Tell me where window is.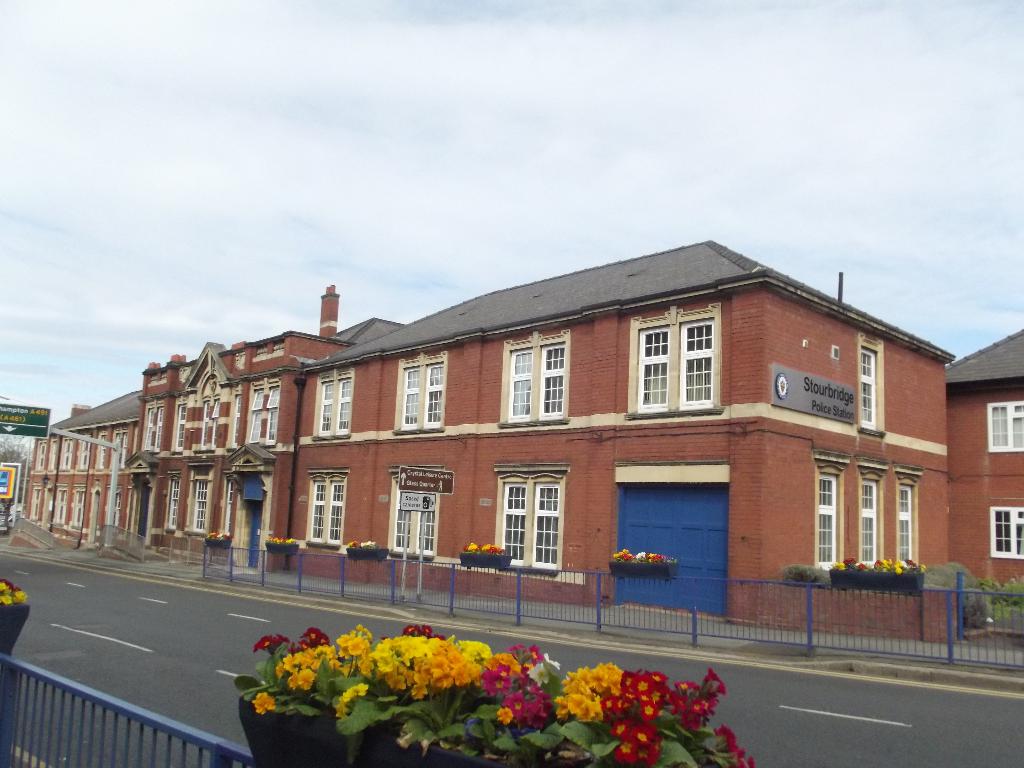
window is at rect(861, 349, 878, 426).
